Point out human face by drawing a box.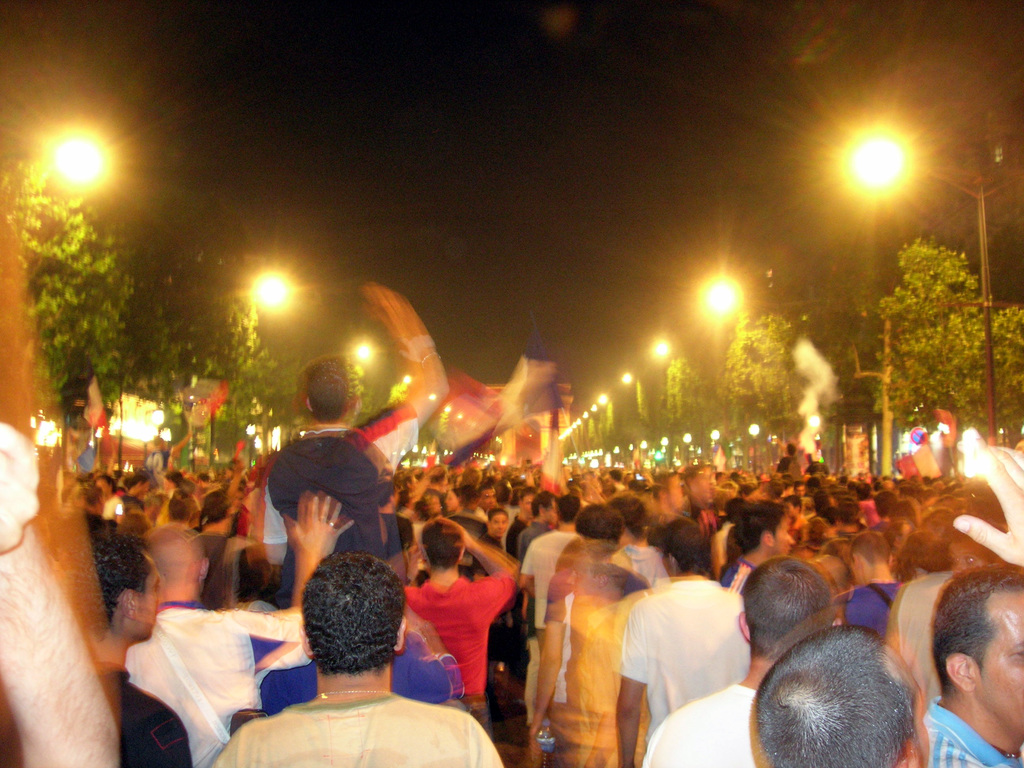
<box>96,475,112,496</box>.
